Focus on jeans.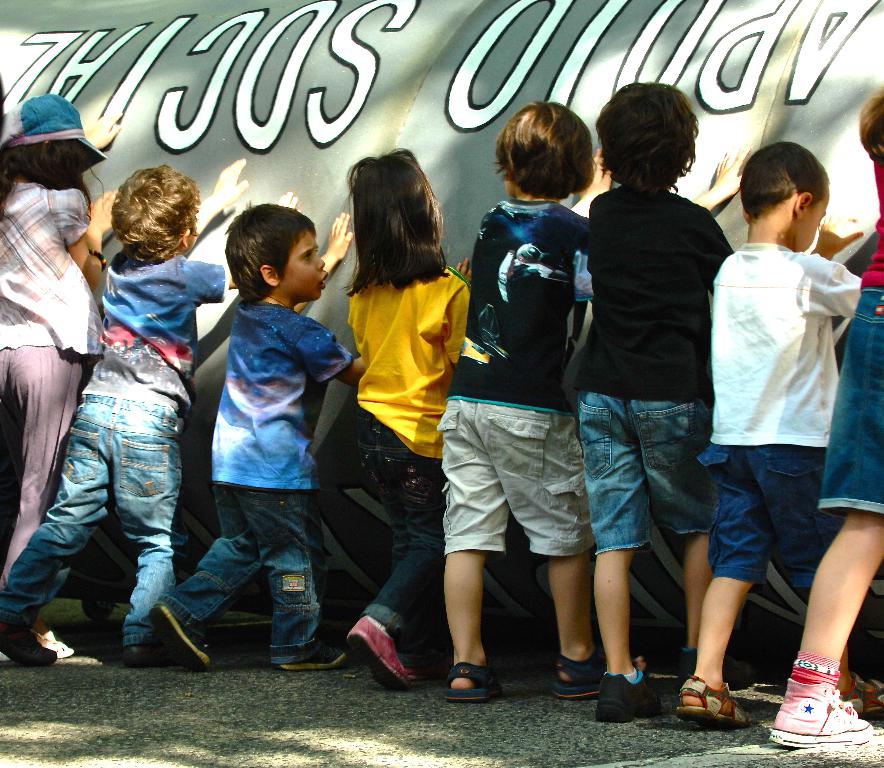
Focused at pyautogui.locateOnScreen(711, 445, 830, 589).
